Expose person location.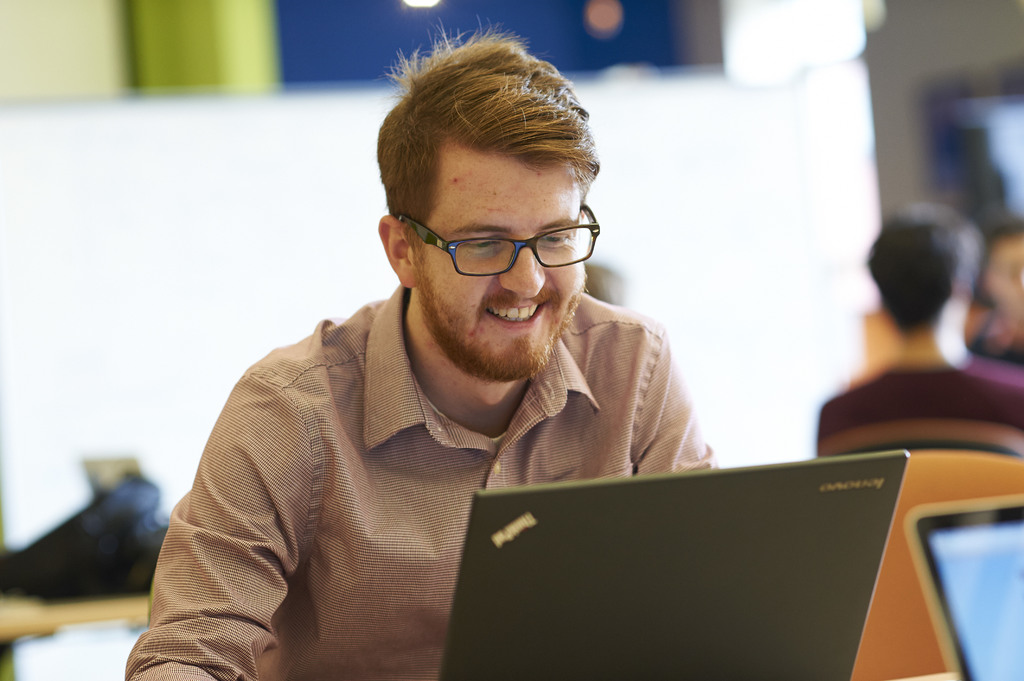
Exposed at 120:26:724:680.
